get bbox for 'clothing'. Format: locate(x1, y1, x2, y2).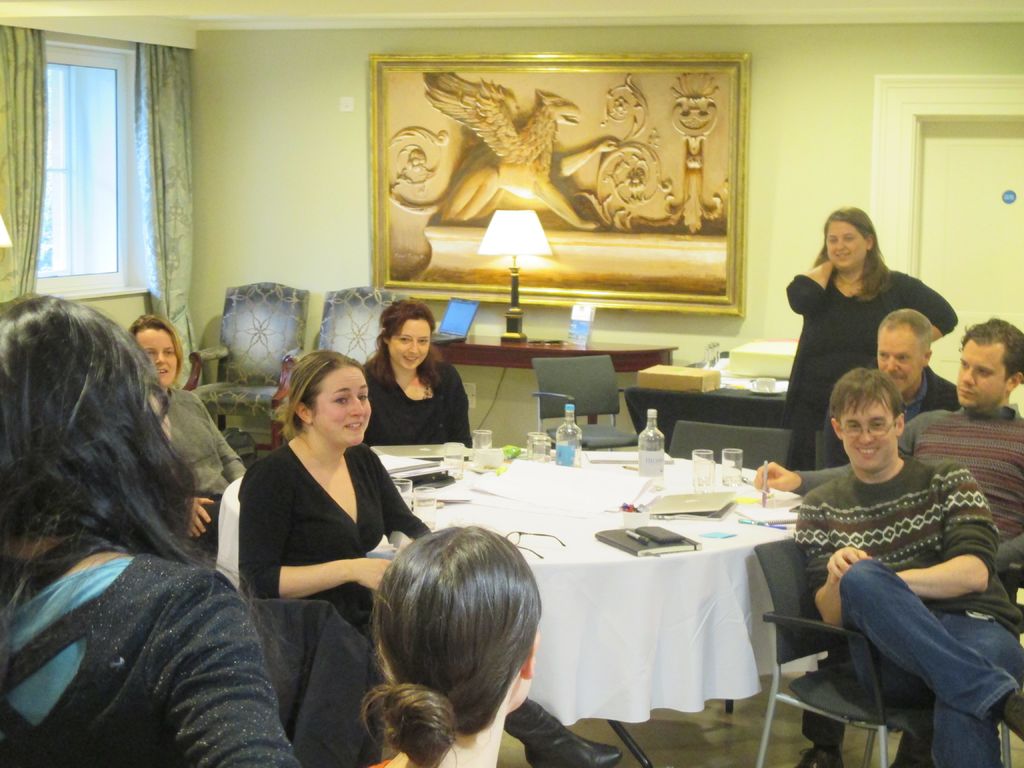
locate(237, 437, 429, 643).
